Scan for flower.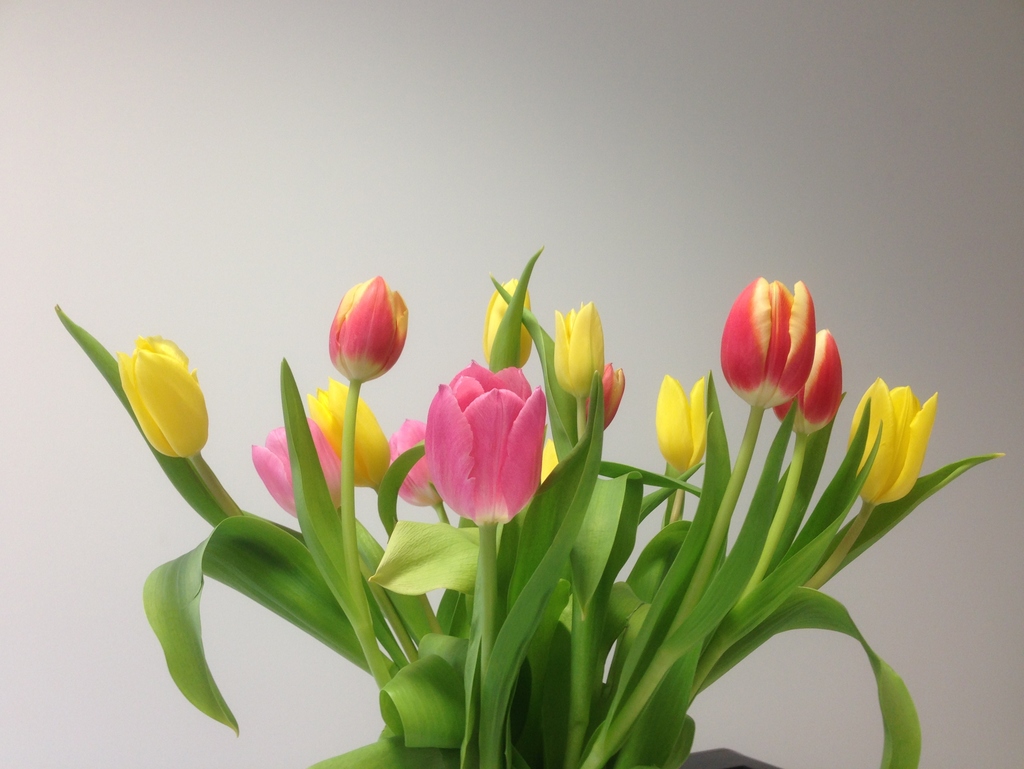
Scan result: 387 411 443 505.
